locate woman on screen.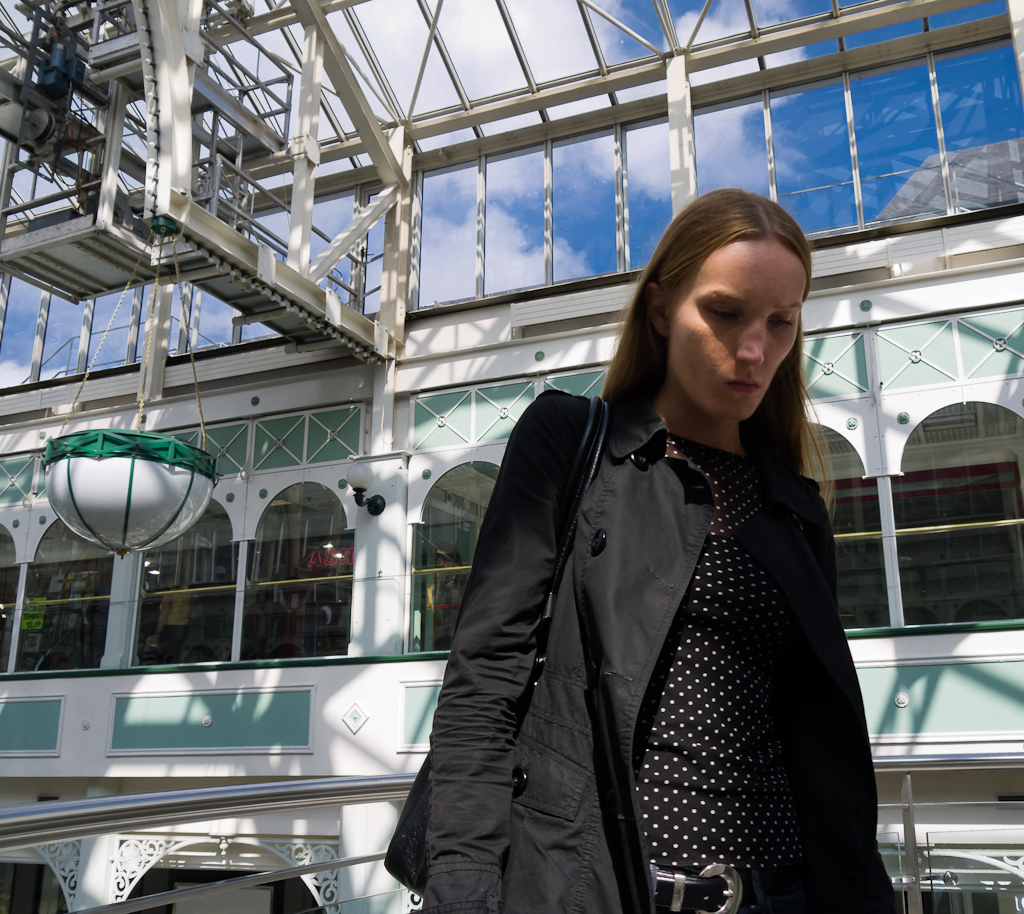
On screen at <bbox>496, 208, 928, 913</bbox>.
